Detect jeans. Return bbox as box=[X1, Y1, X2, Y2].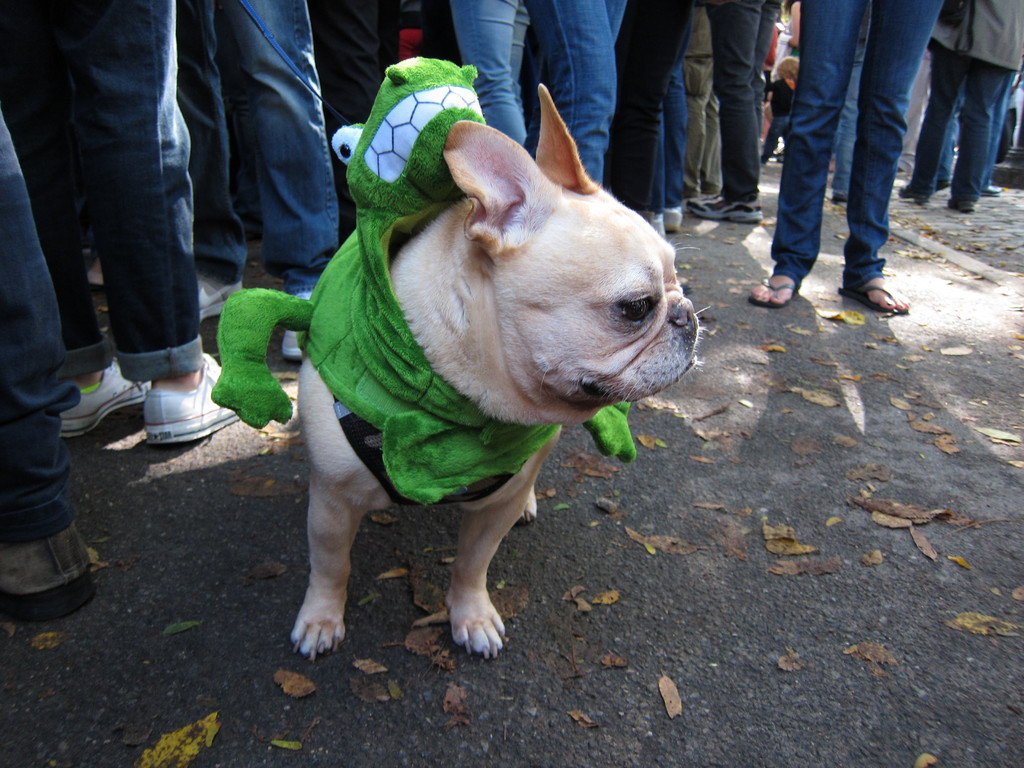
box=[447, 0, 528, 146].
